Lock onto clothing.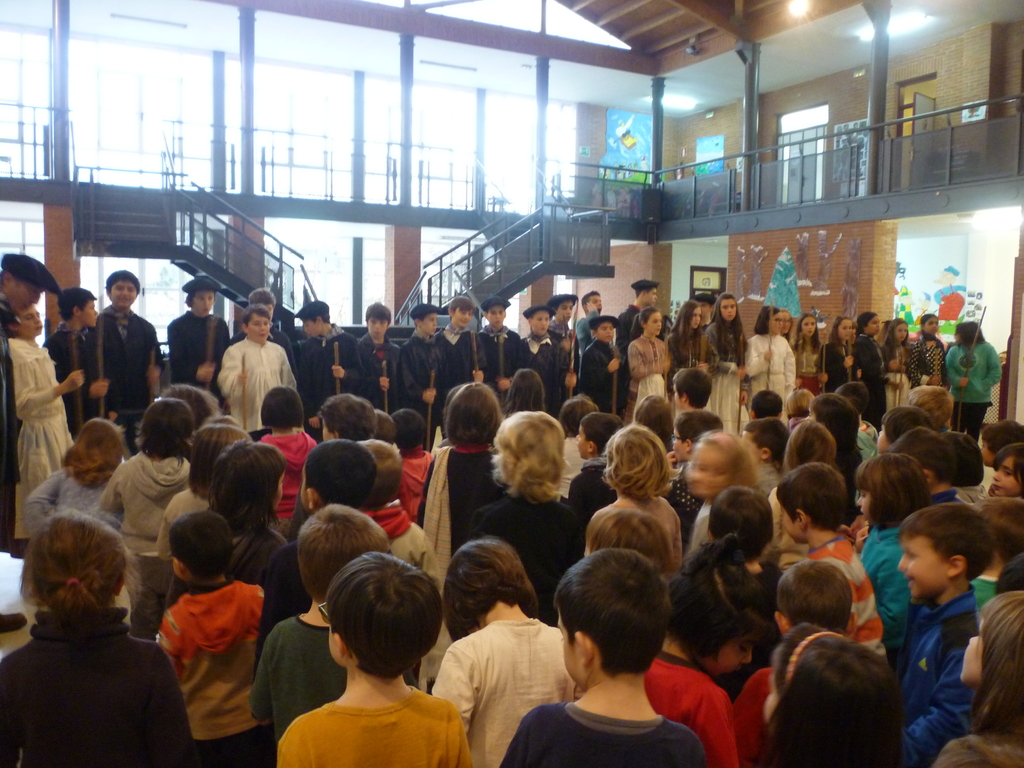
Locked: 584, 491, 686, 577.
